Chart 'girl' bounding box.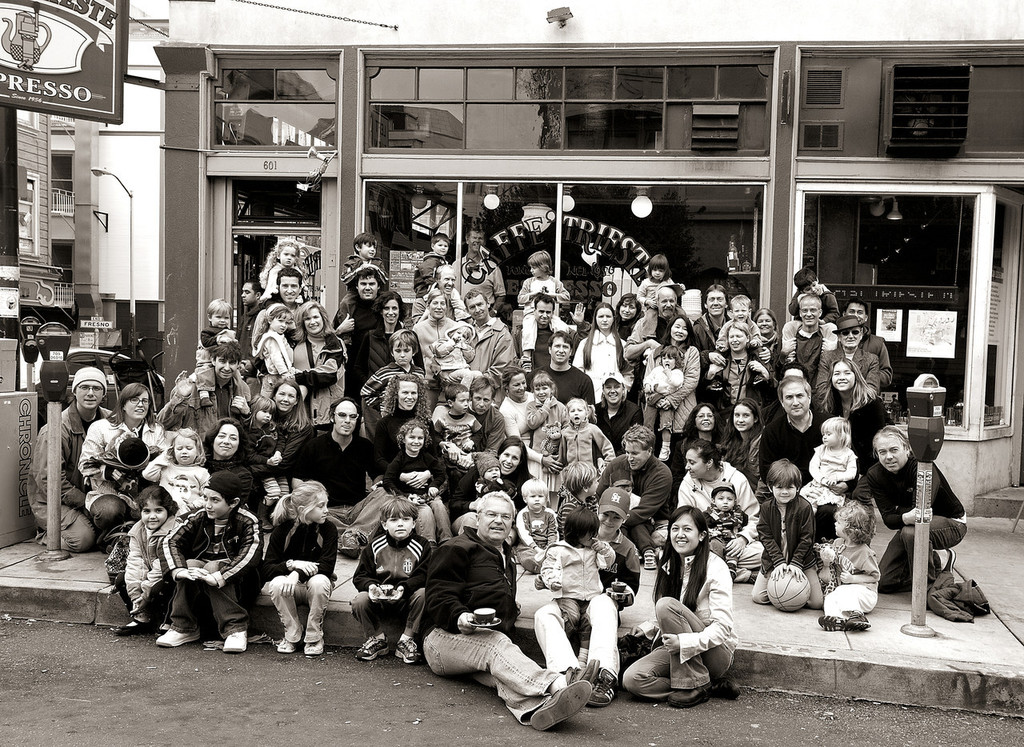
Charted: (x1=264, y1=483, x2=342, y2=664).
